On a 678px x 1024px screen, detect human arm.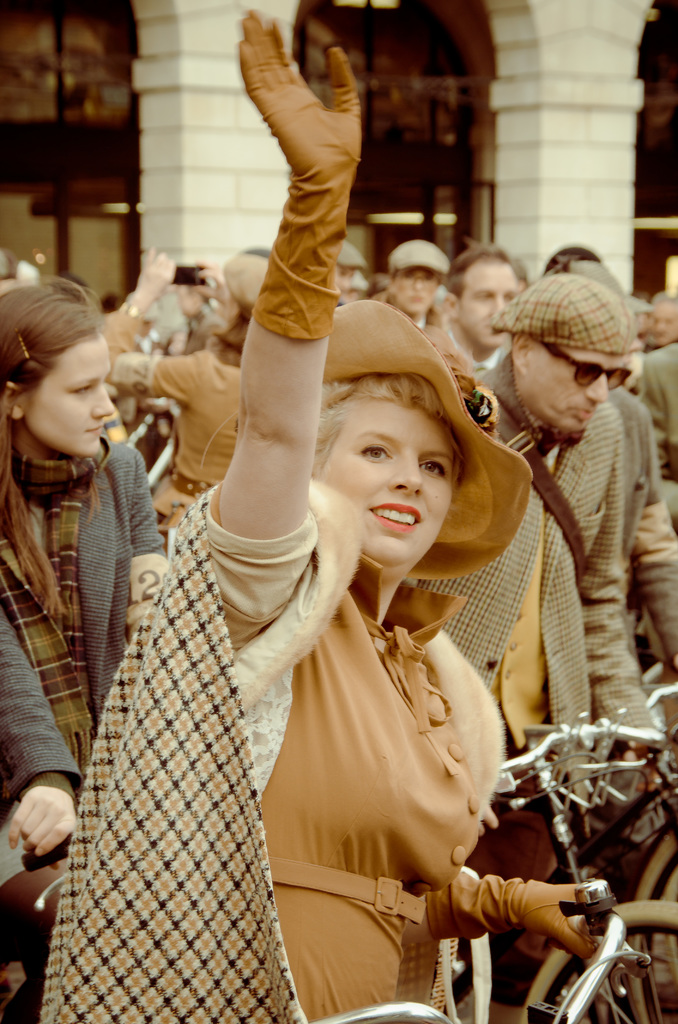
locate(577, 421, 661, 750).
